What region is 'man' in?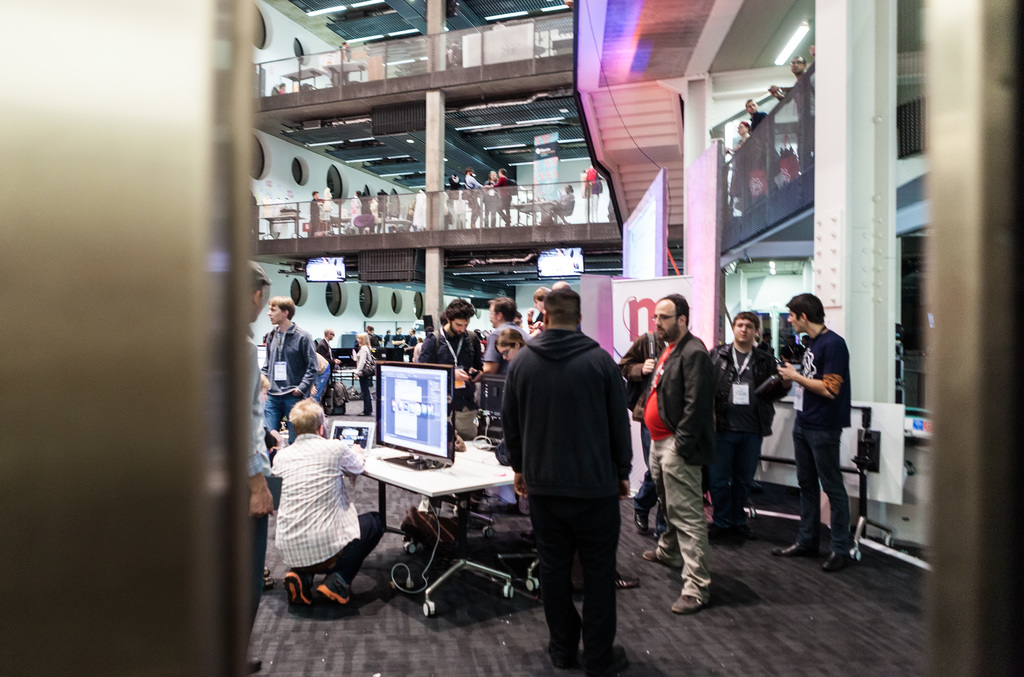
box(316, 327, 335, 366).
